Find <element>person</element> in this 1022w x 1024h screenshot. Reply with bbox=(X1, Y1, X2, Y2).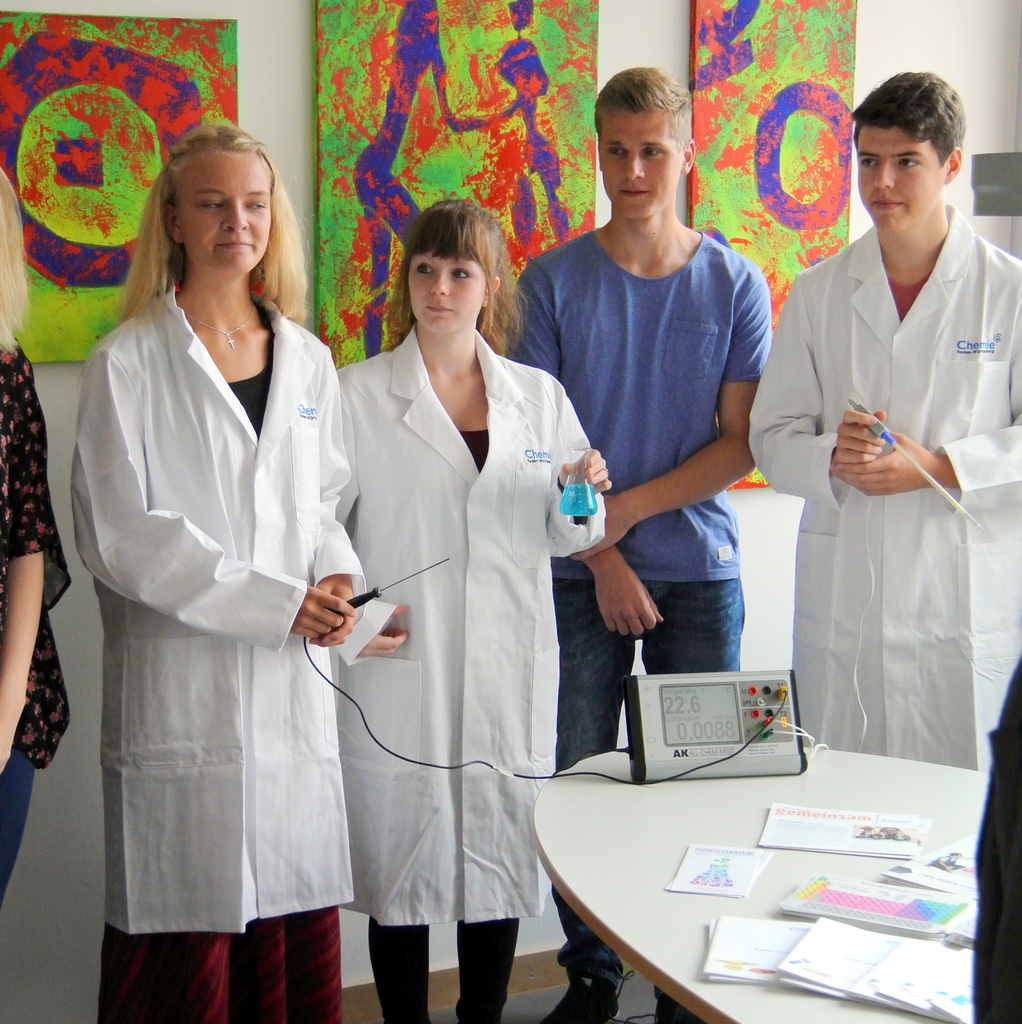
bbox=(500, 4, 571, 265).
